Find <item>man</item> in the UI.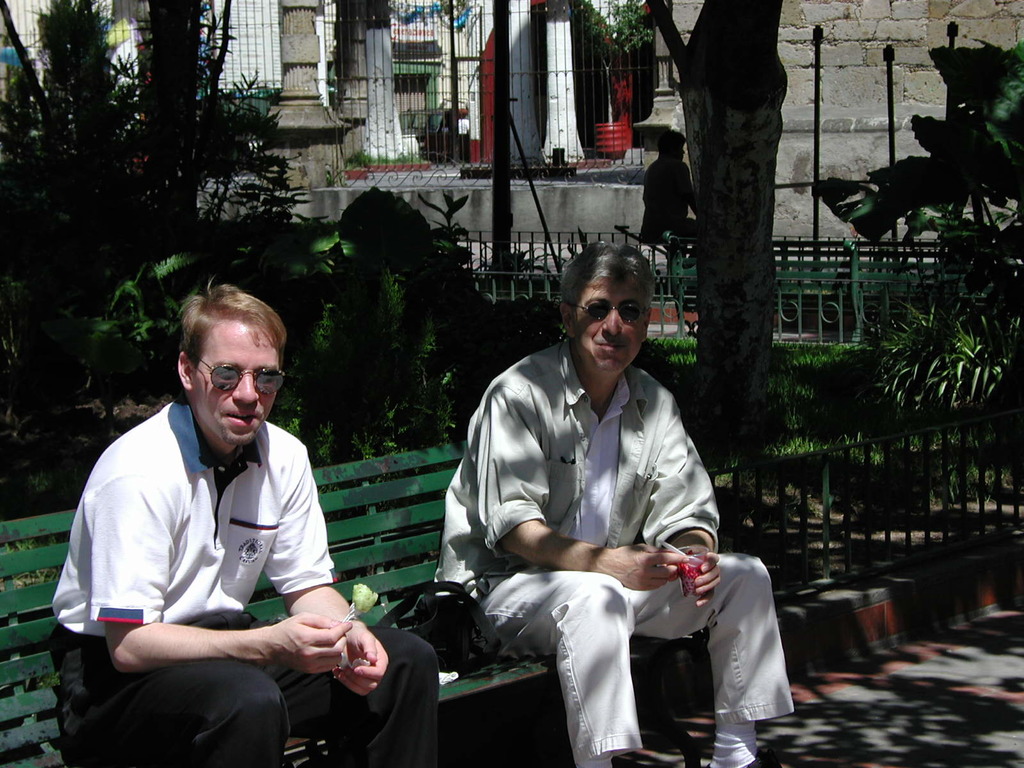
UI element at pyautogui.locateOnScreen(639, 129, 700, 269).
